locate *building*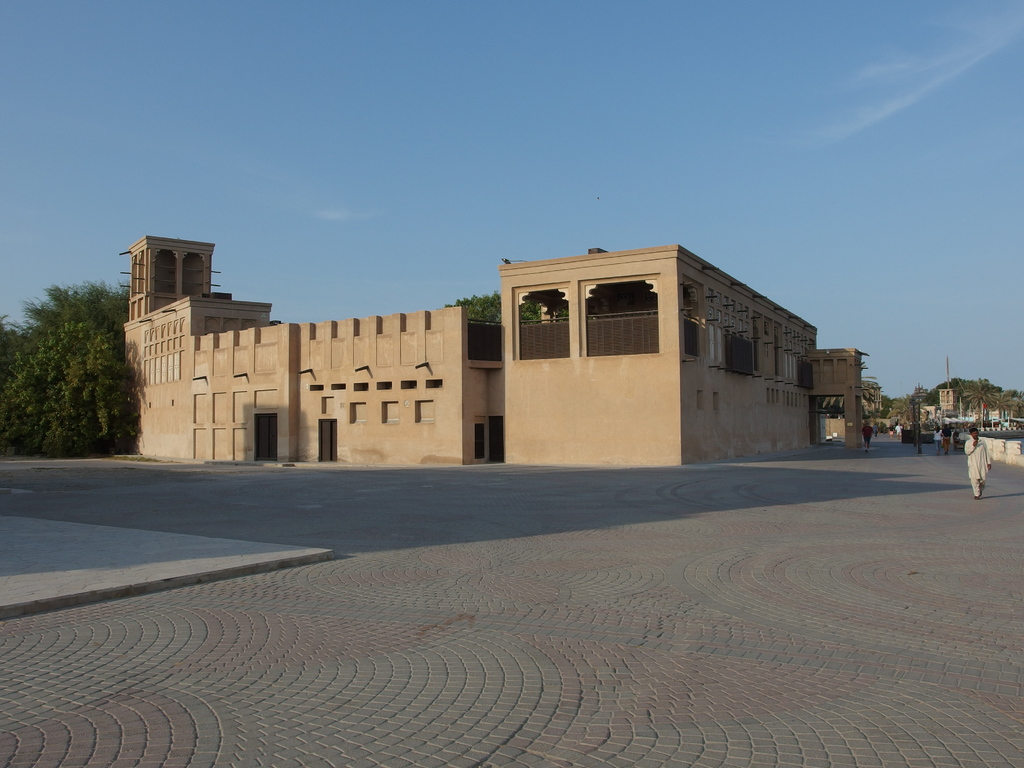
119, 233, 864, 467
